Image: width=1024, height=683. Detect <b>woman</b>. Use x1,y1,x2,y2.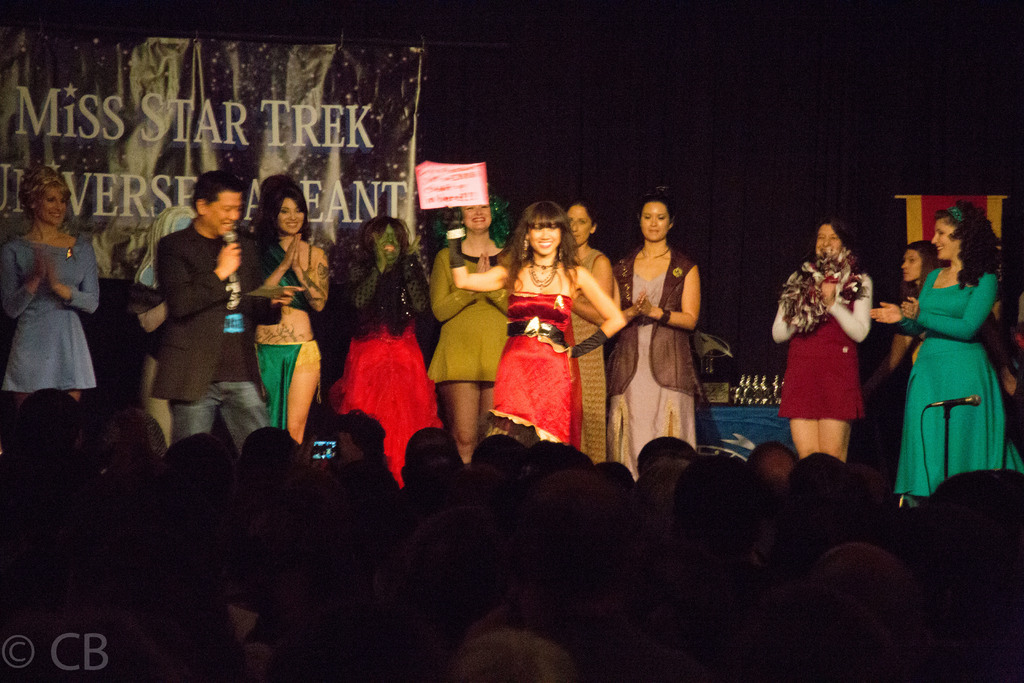
485,203,623,447.
